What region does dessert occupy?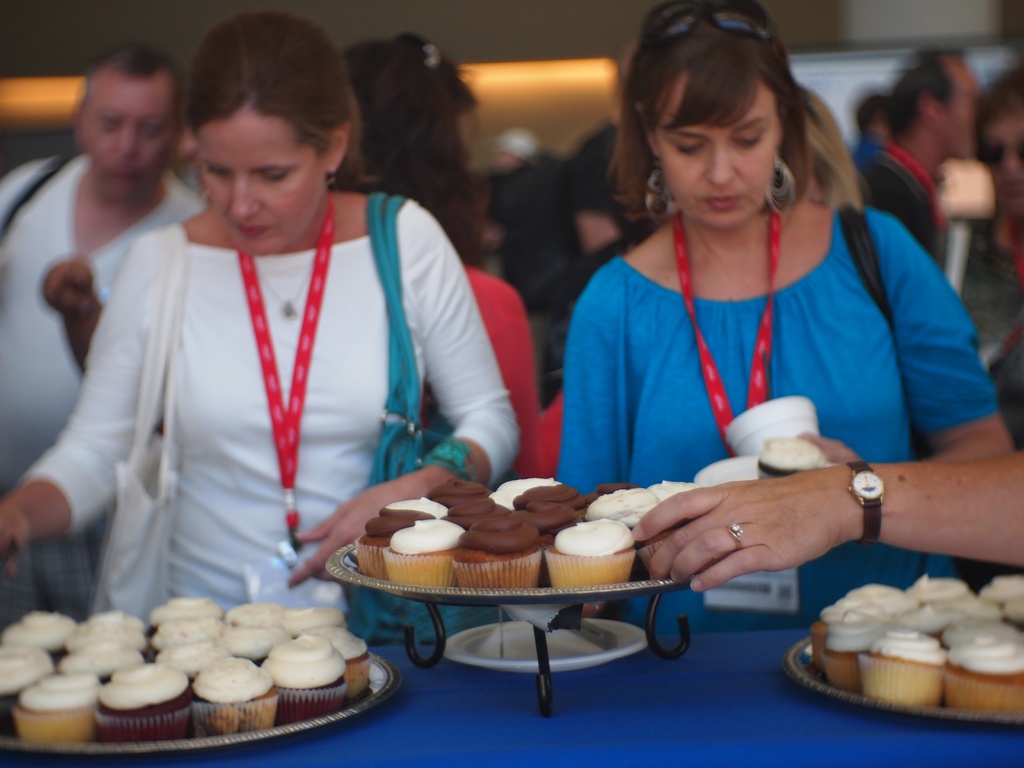
453, 506, 545, 588.
